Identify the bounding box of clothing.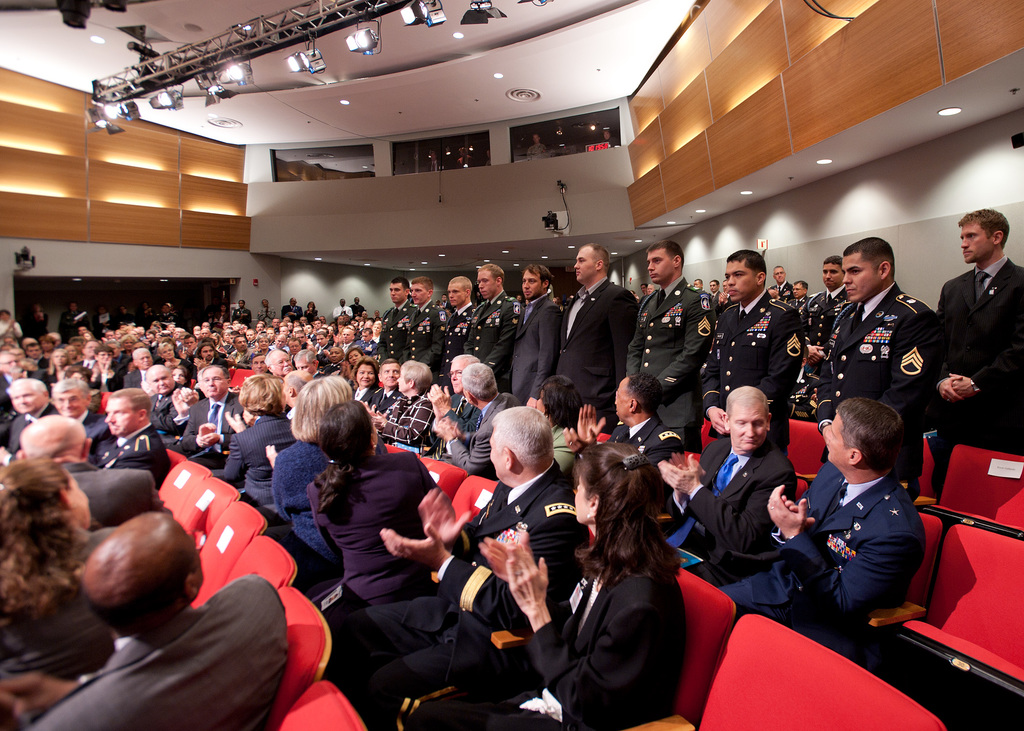
[x1=221, y1=411, x2=294, y2=508].
